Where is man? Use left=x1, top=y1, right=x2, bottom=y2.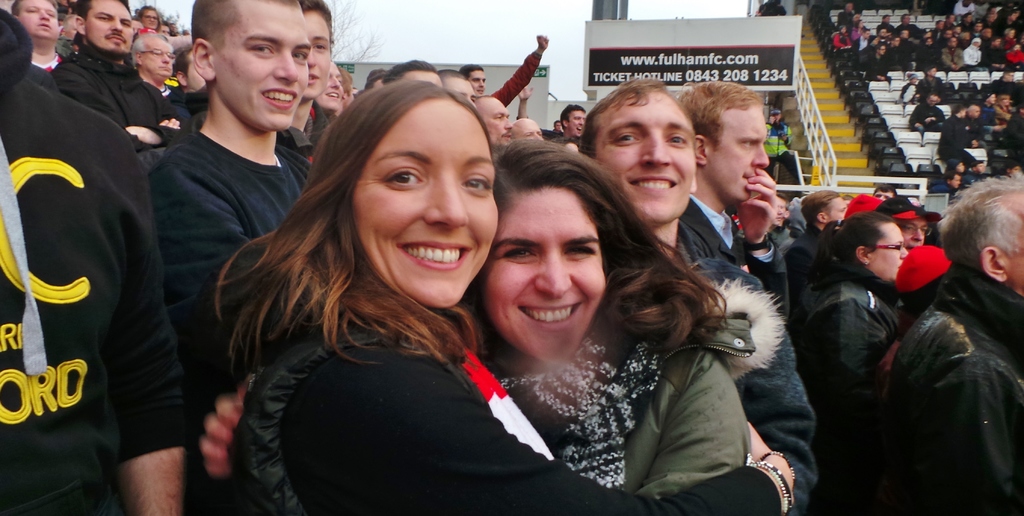
left=965, top=33, right=981, bottom=69.
